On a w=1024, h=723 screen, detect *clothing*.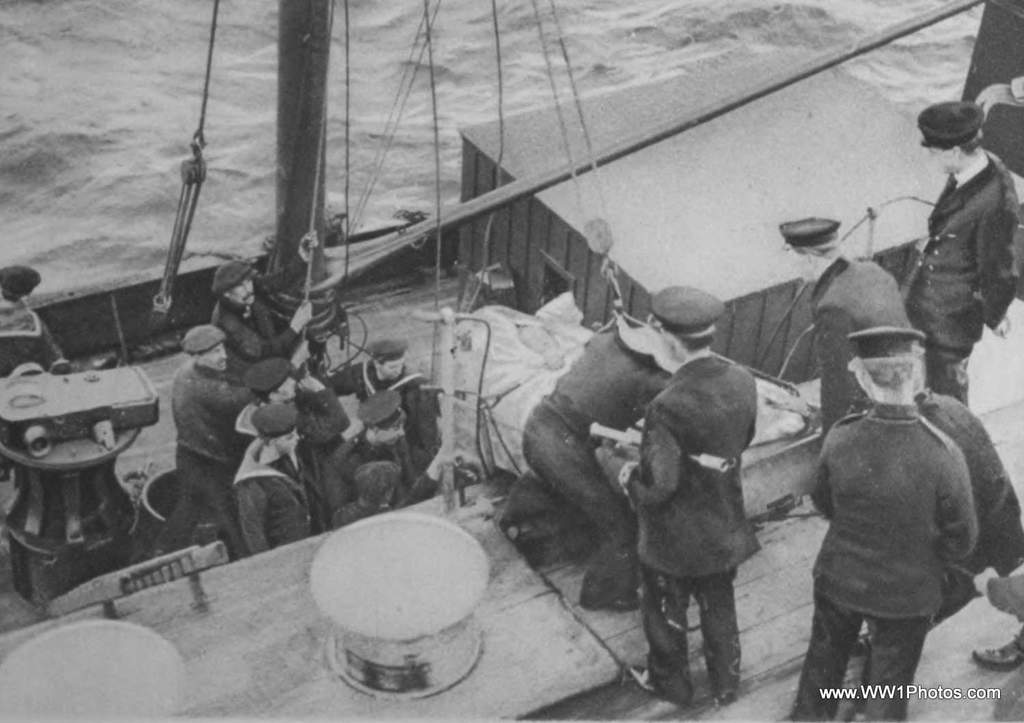
910, 384, 1023, 621.
